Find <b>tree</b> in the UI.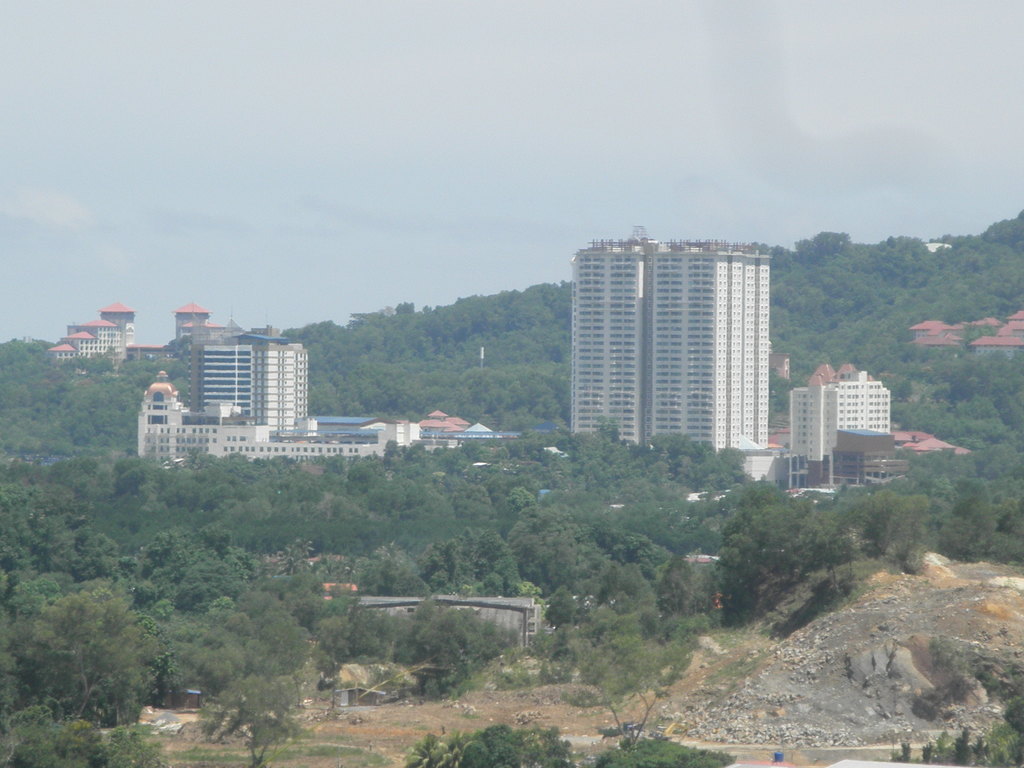
UI element at rect(938, 231, 1020, 313).
